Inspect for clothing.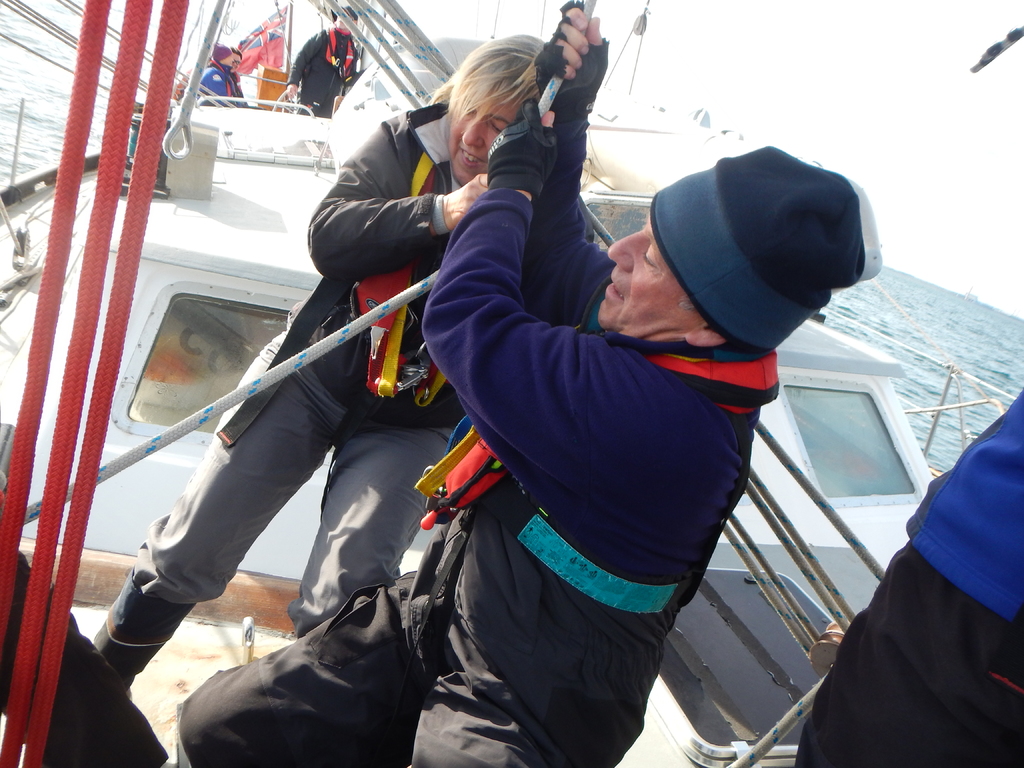
Inspection: box=[86, 102, 464, 693].
